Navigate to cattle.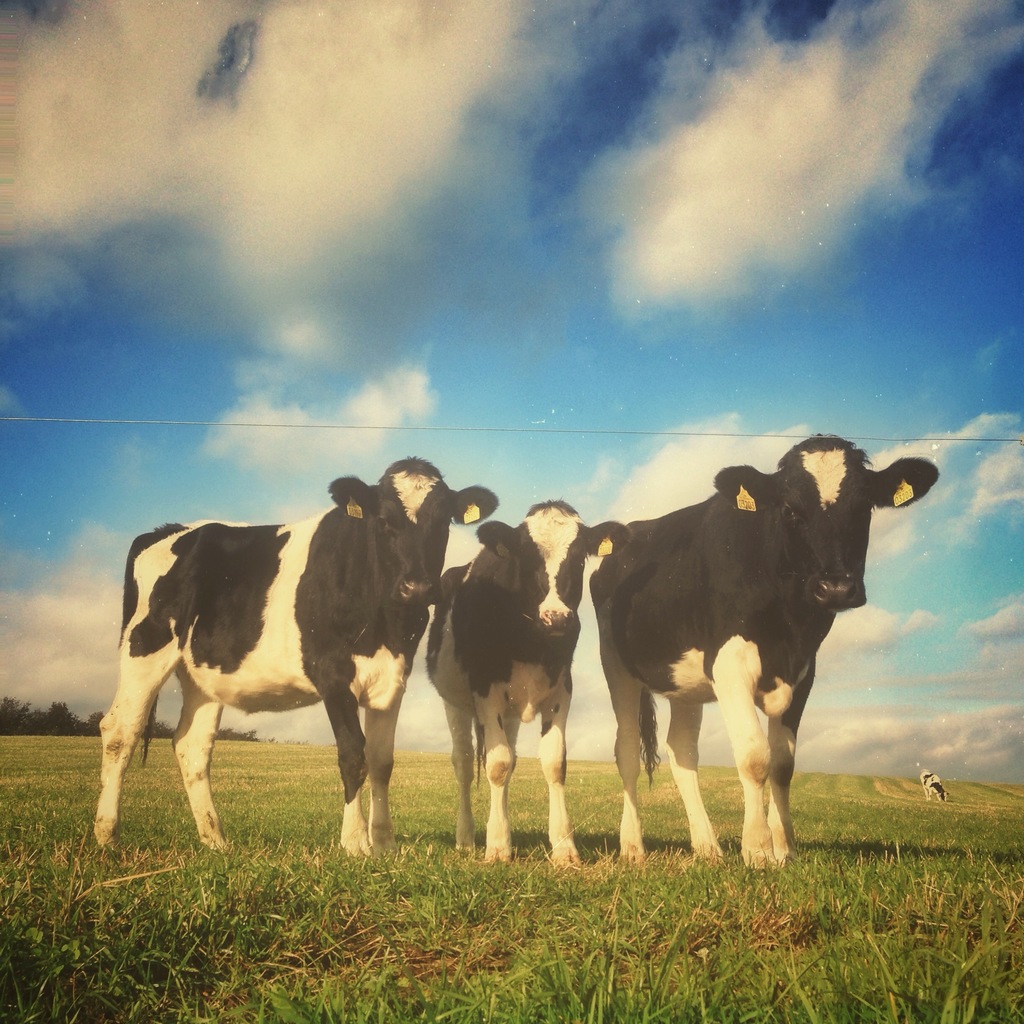
Navigation target: crop(93, 456, 490, 860).
